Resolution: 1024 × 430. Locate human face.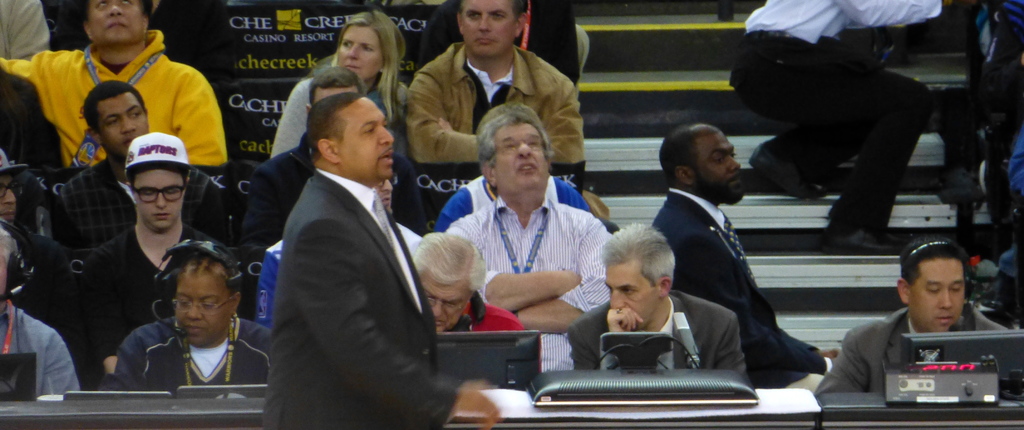
crop(344, 95, 403, 181).
